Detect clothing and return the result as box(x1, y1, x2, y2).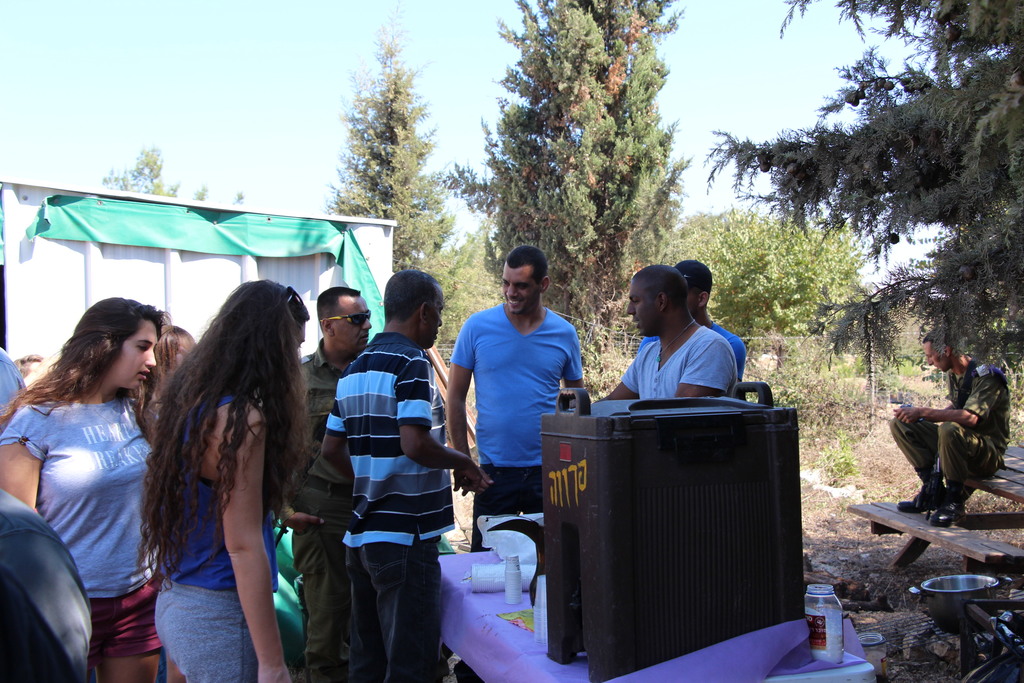
box(888, 357, 1015, 488).
